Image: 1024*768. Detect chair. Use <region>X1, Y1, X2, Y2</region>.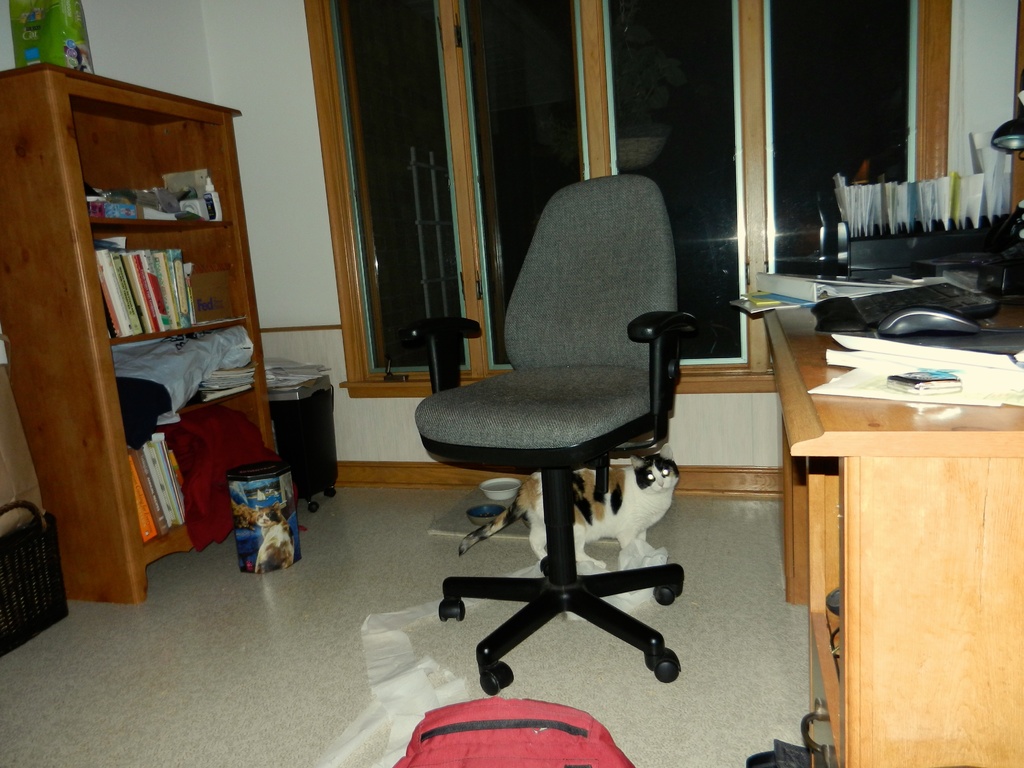
<region>396, 170, 699, 698</region>.
